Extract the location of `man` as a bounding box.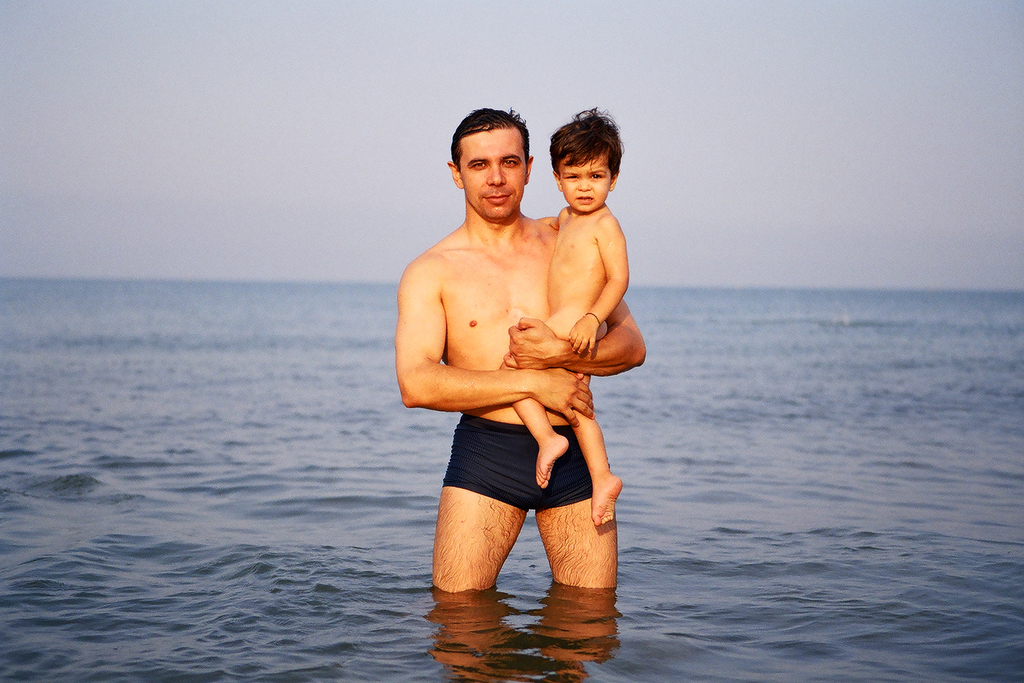
rect(383, 112, 600, 602).
